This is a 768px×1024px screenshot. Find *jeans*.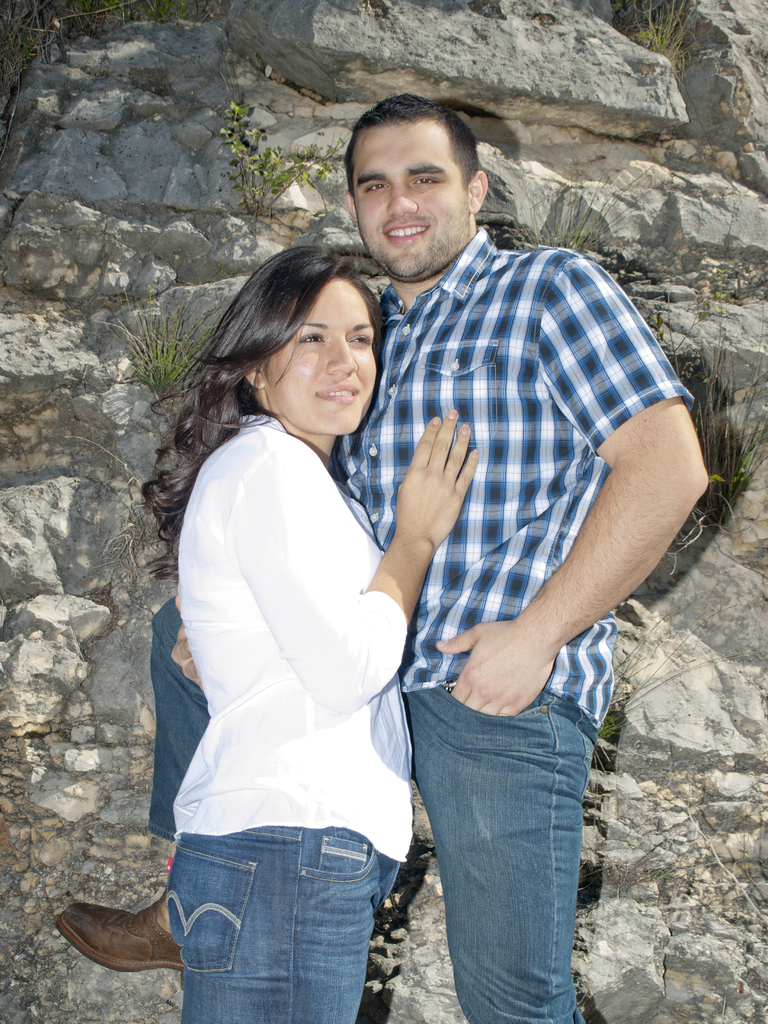
Bounding box: [left=134, top=815, right=411, bottom=1016].
